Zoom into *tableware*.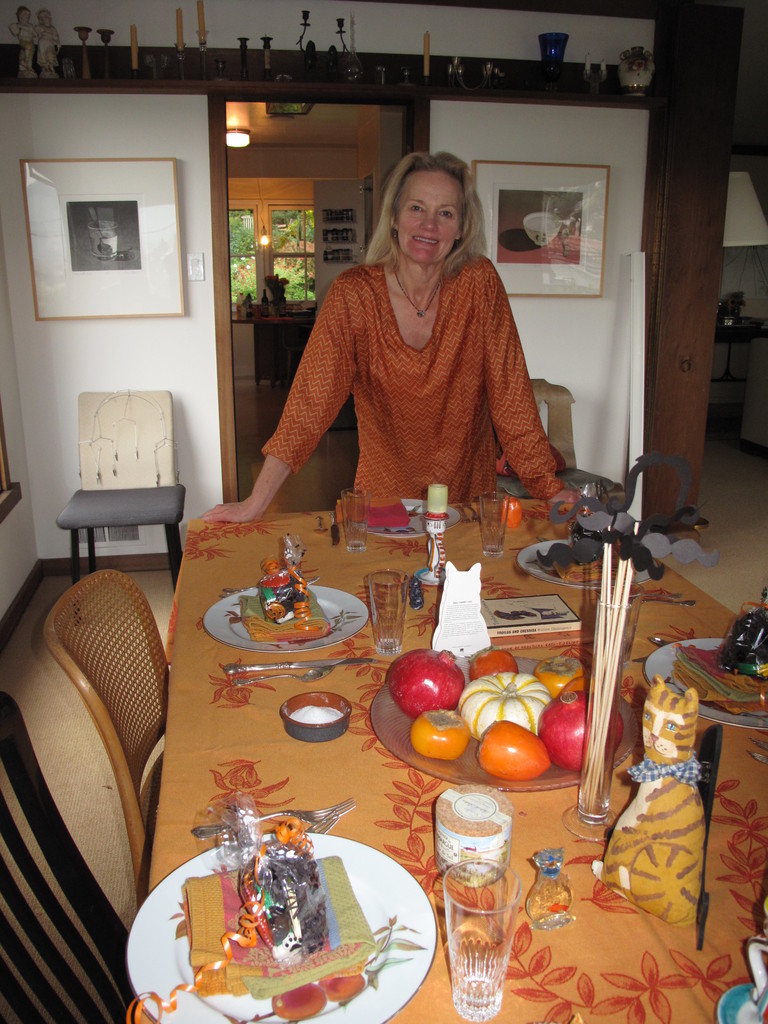
Zoom target: select_region(650, 637, 673, 650).
